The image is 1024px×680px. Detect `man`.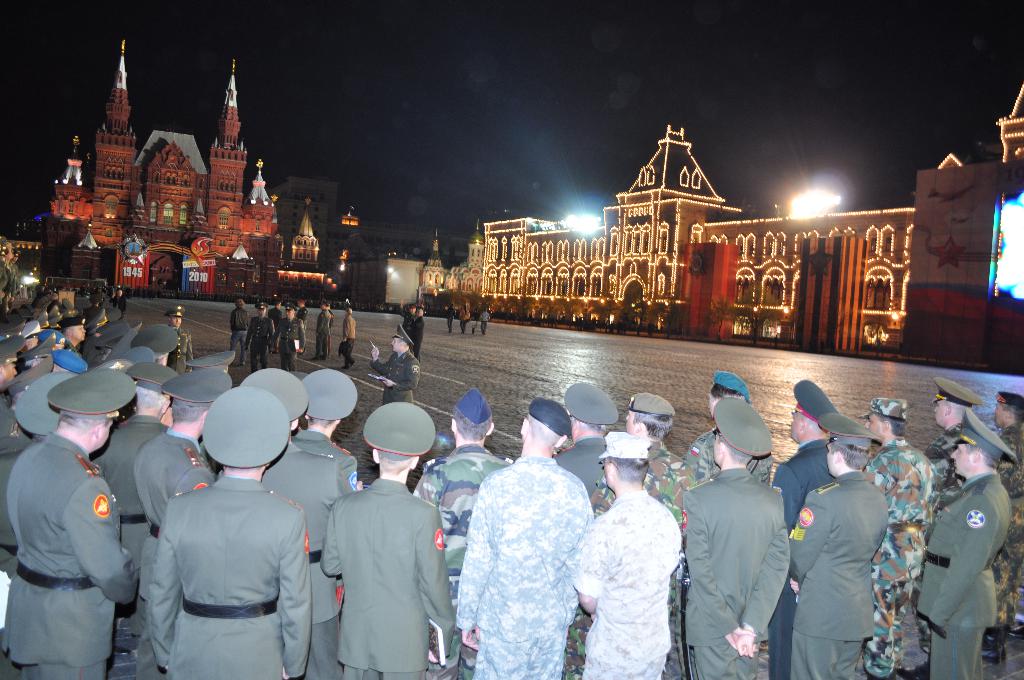
Detection: 769:373:840:676.
